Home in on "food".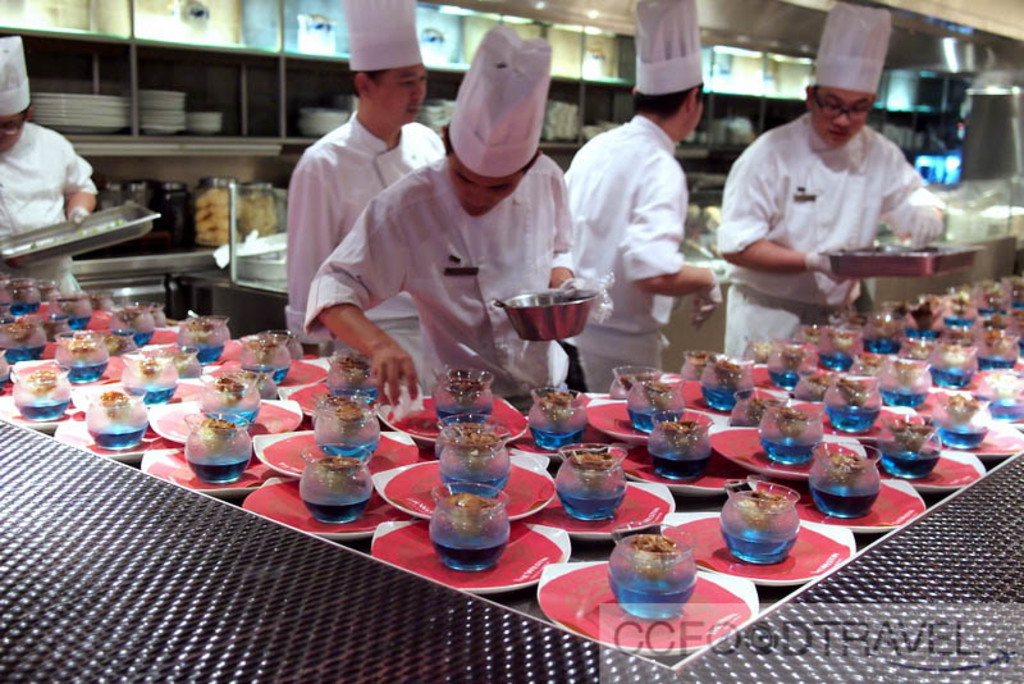
Homed in at 1012 275 1023 304.
